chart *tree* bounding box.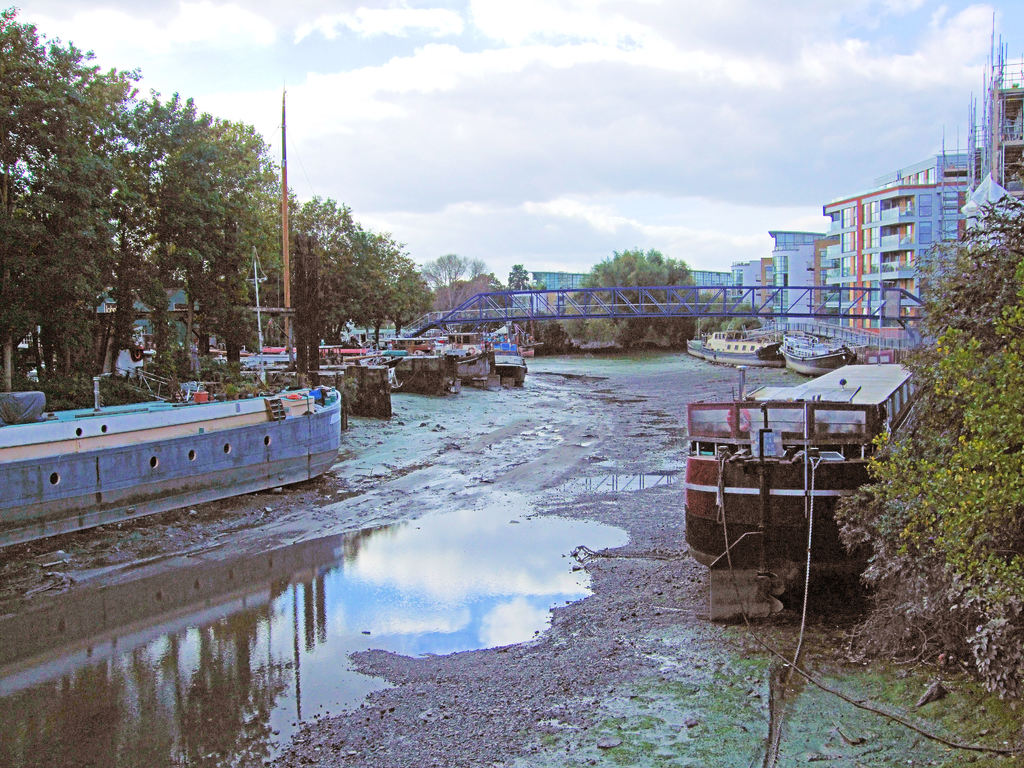
Charted: <region>592, 244, 719, 356</region>.
